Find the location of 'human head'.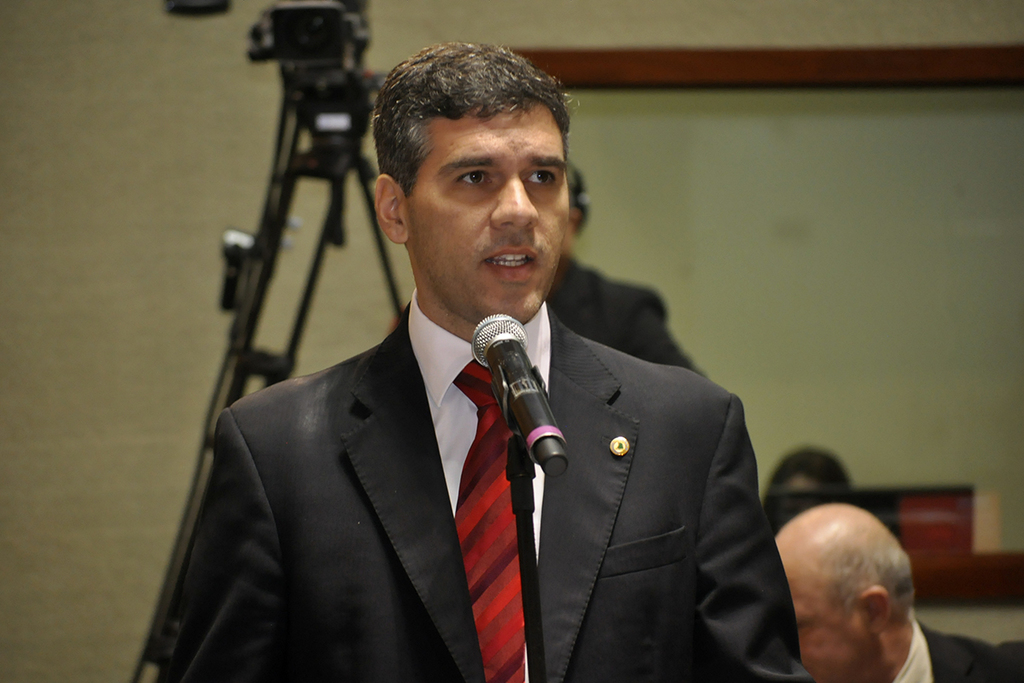
Location: x1=772 y1=446 x2=853 y2=490.
